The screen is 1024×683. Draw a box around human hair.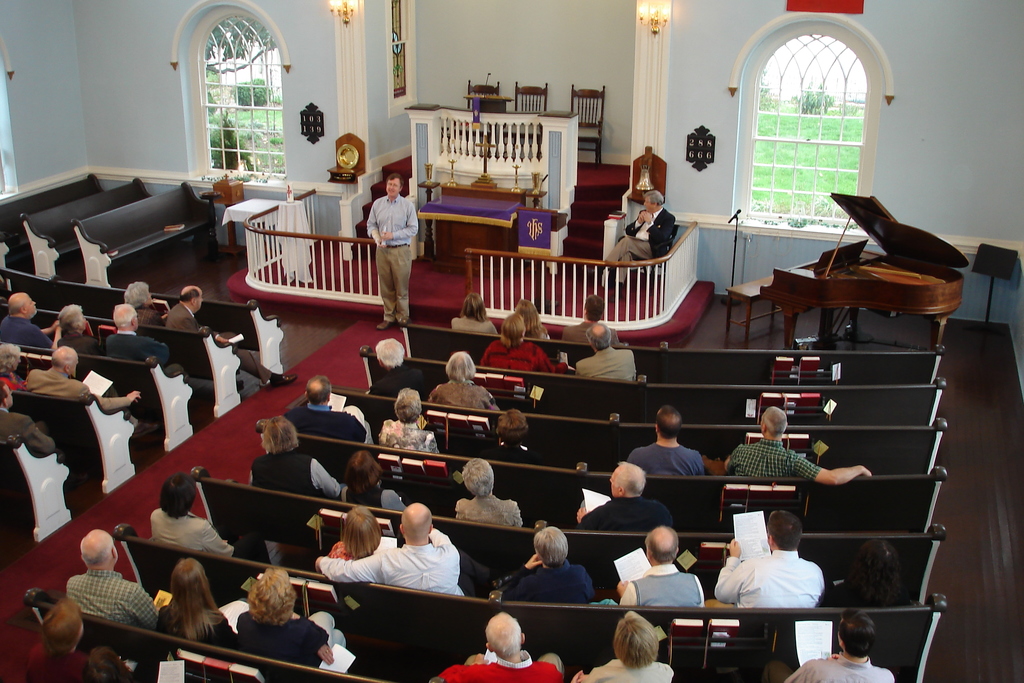
459 293 486 320.
